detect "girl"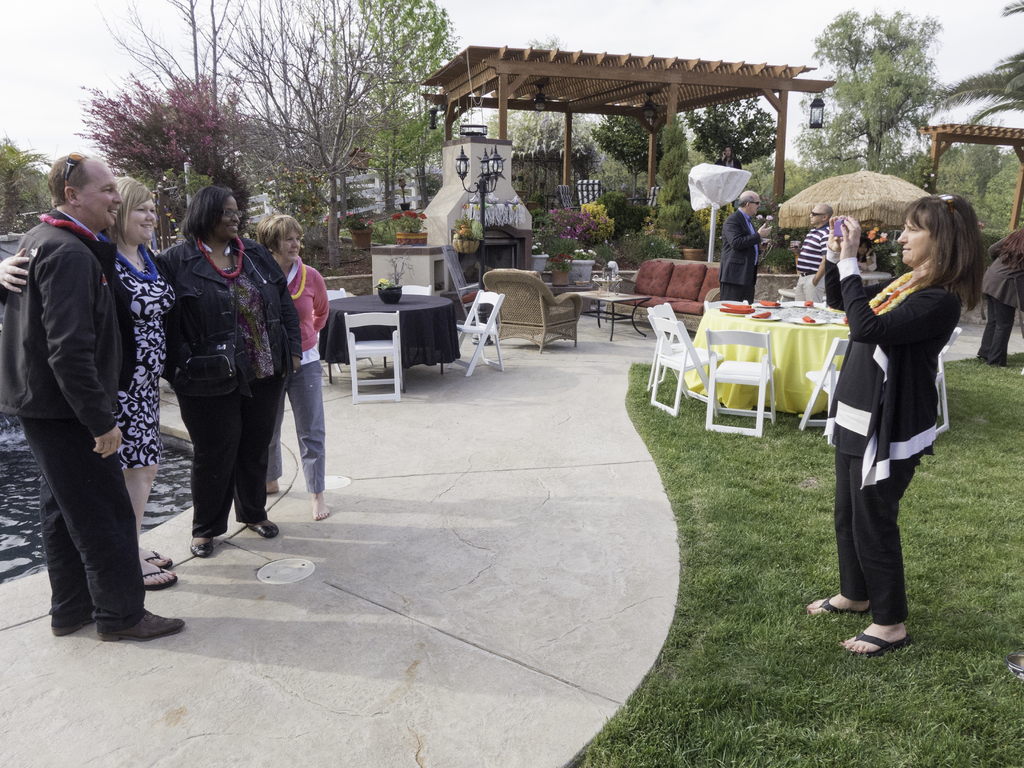
821/189/988/654
